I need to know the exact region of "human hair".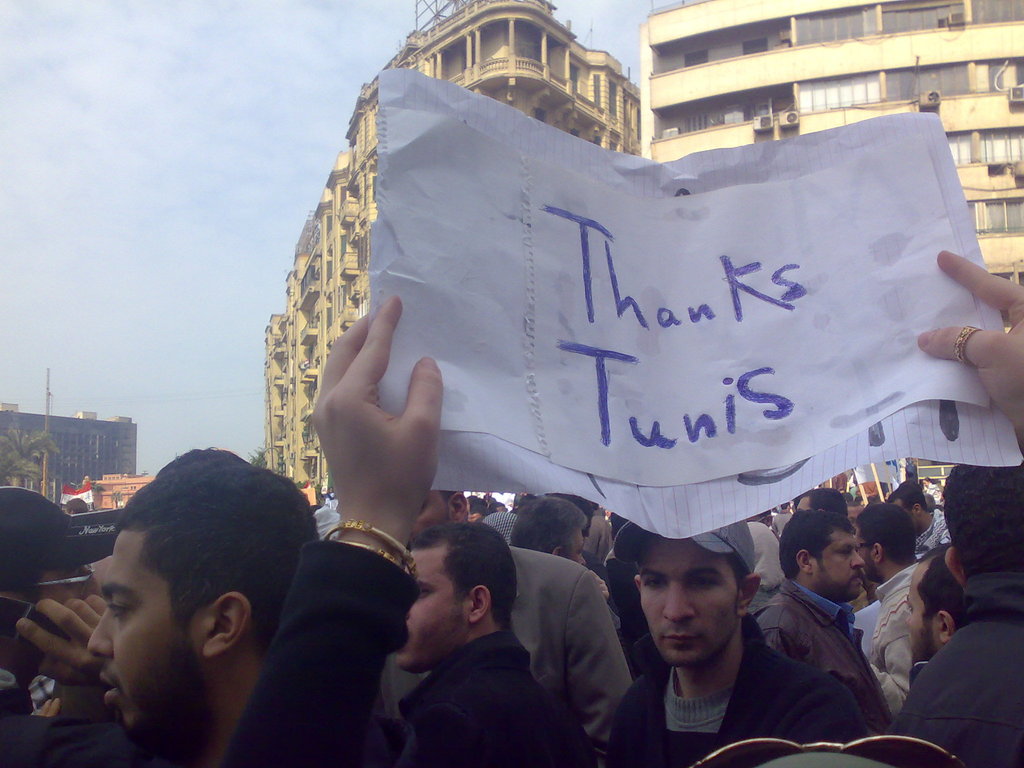
Region: left=920, top=556, right=970, bottom=634.
